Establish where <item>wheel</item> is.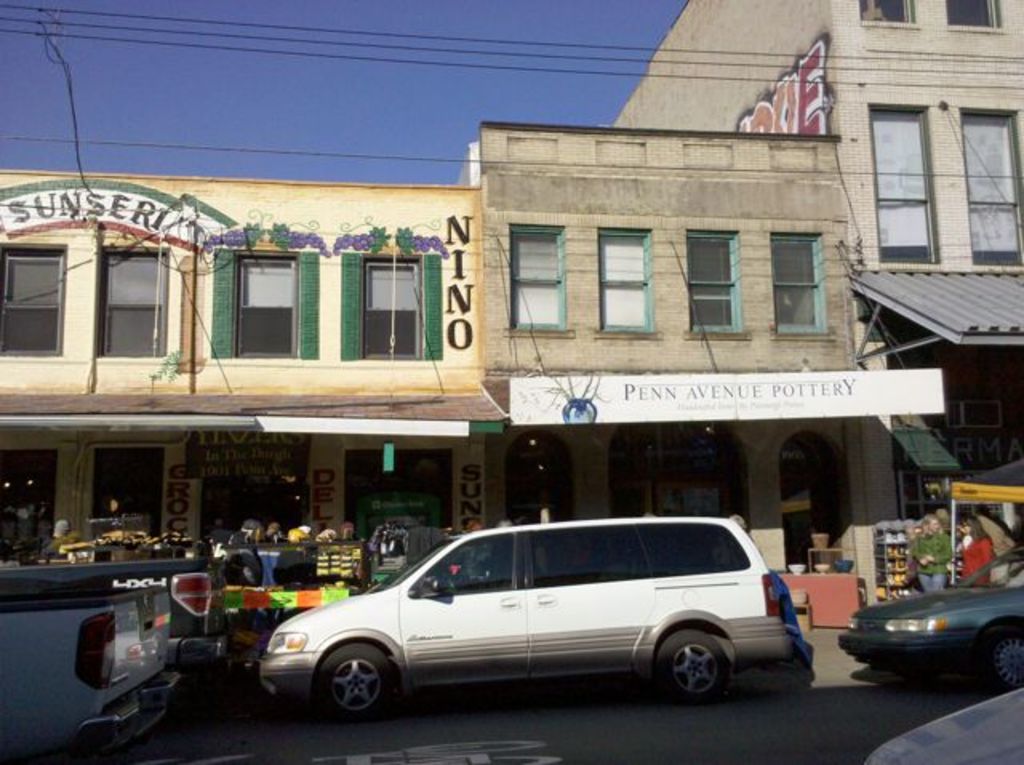
Established at bbox=[987, 639, 1022, 691].
